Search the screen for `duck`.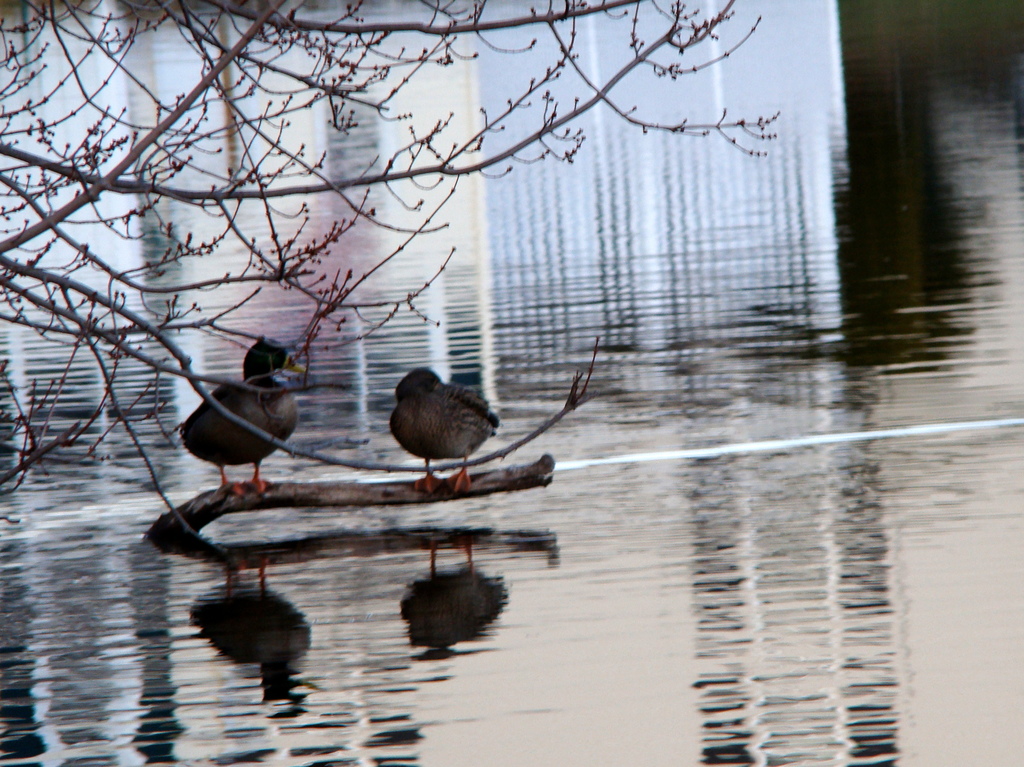
Found at [left=391, top=373, right=499, bottom=497].
